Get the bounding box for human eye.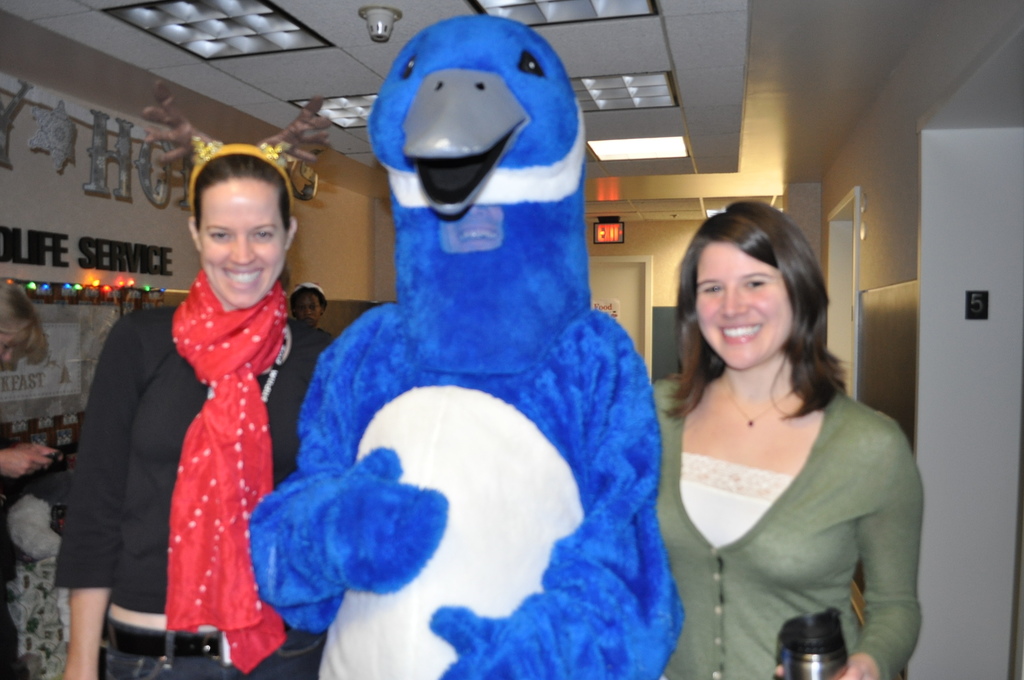
210:231:229:242.
